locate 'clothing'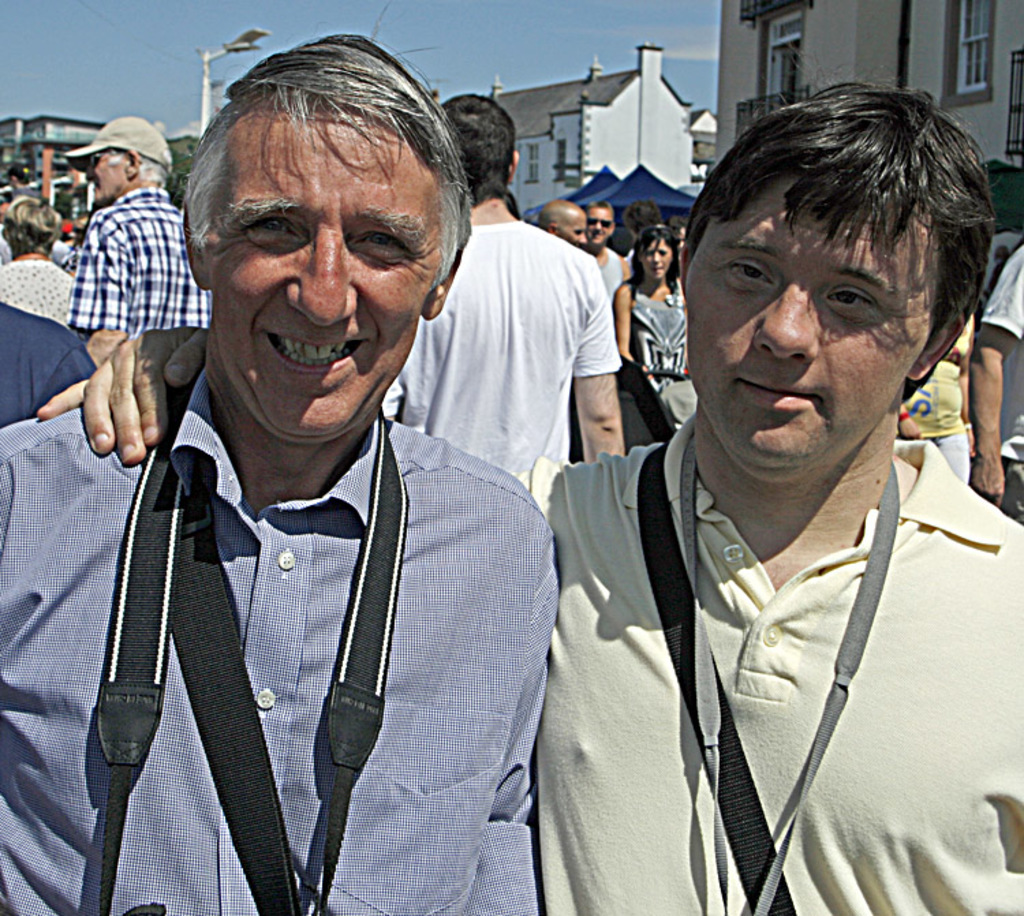
{"left": 501, "top": 337, "right": 1013, "bottom": 915}
